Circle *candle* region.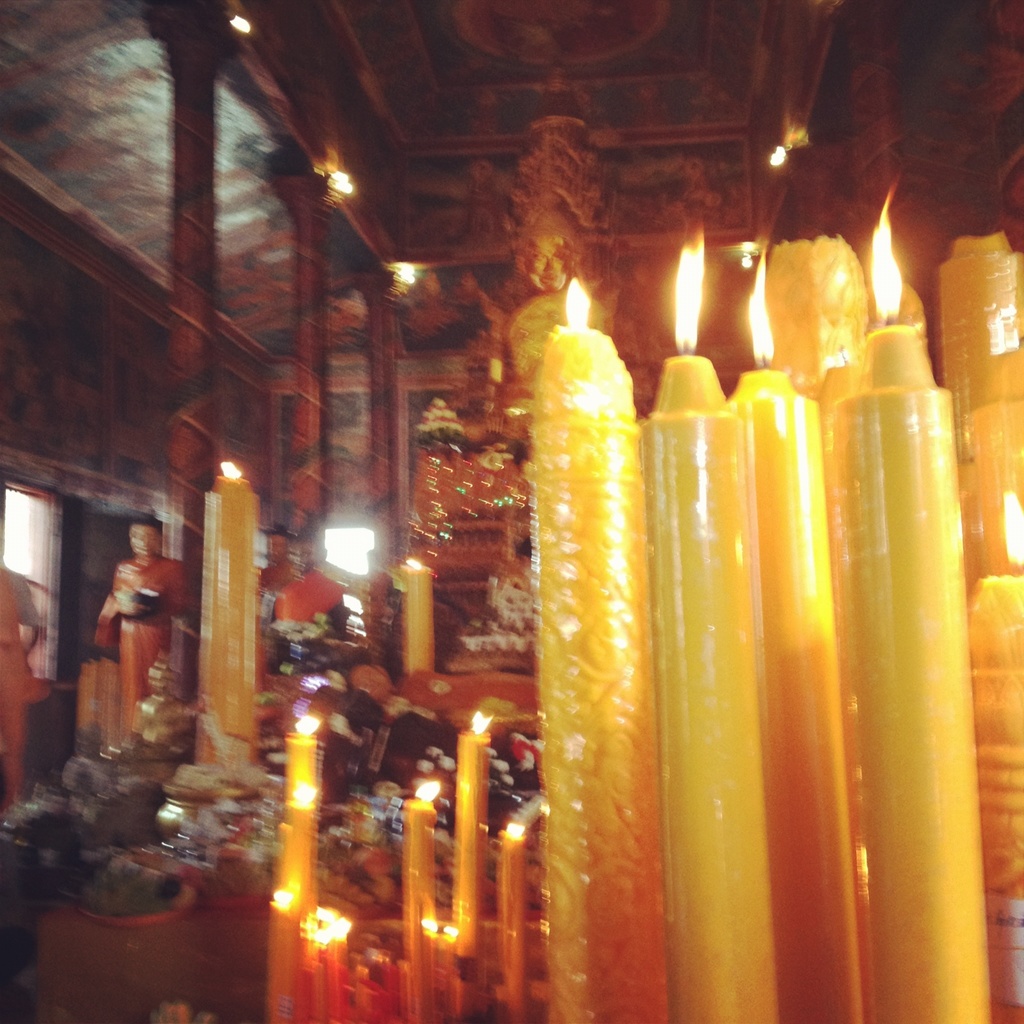
Region: (403,557,435,671).
